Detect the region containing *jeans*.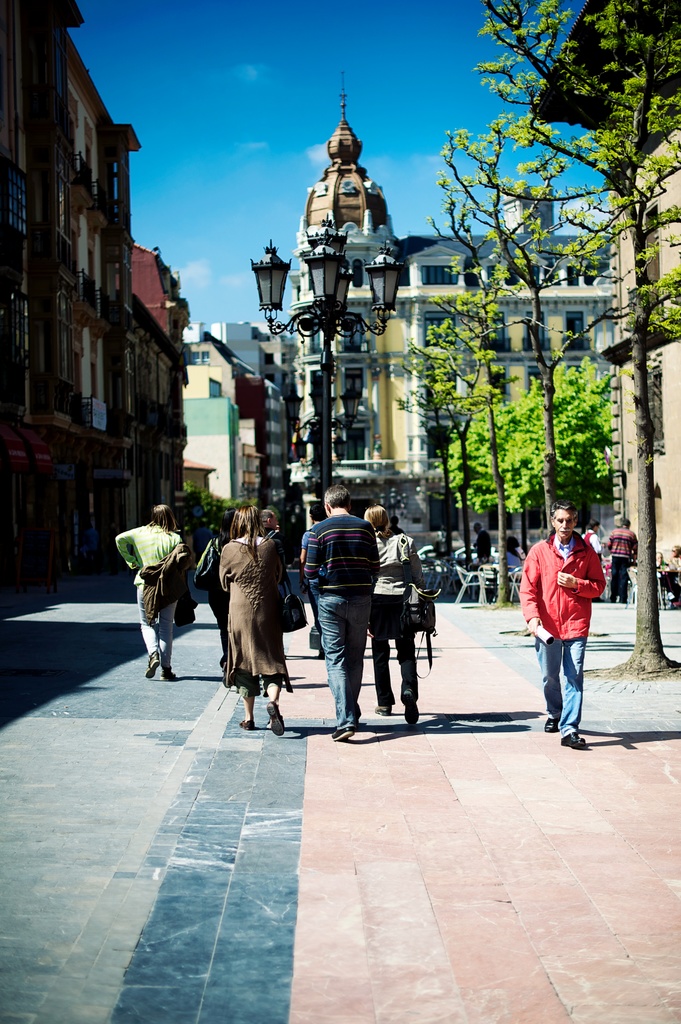
bbox(369, 591, 418, 701).
